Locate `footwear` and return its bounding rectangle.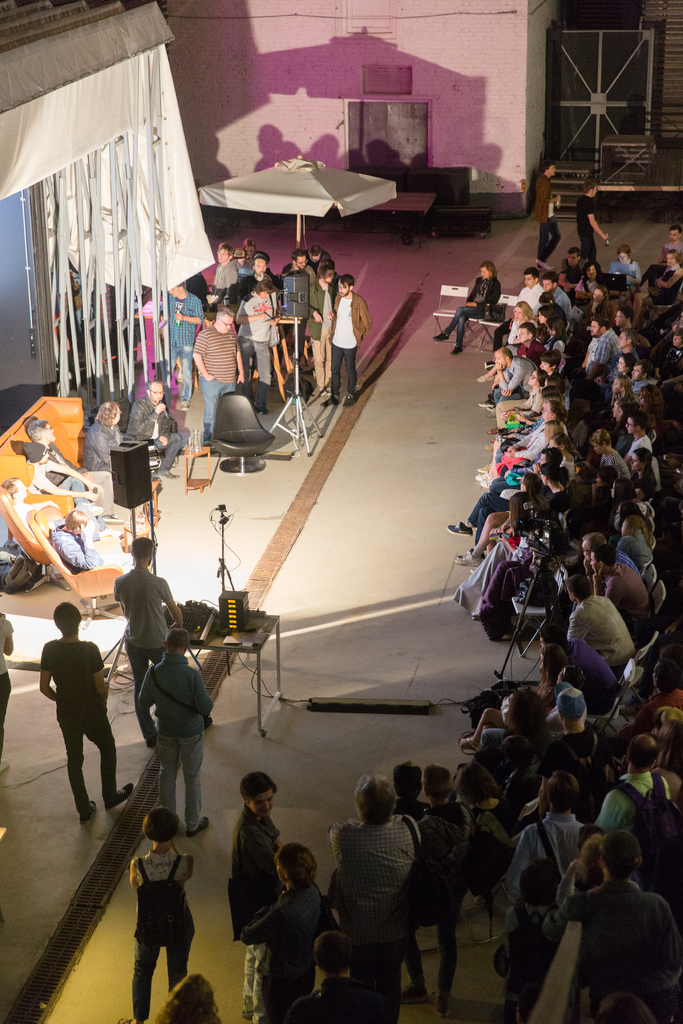
Rect(434, 988, 448, 1020).
